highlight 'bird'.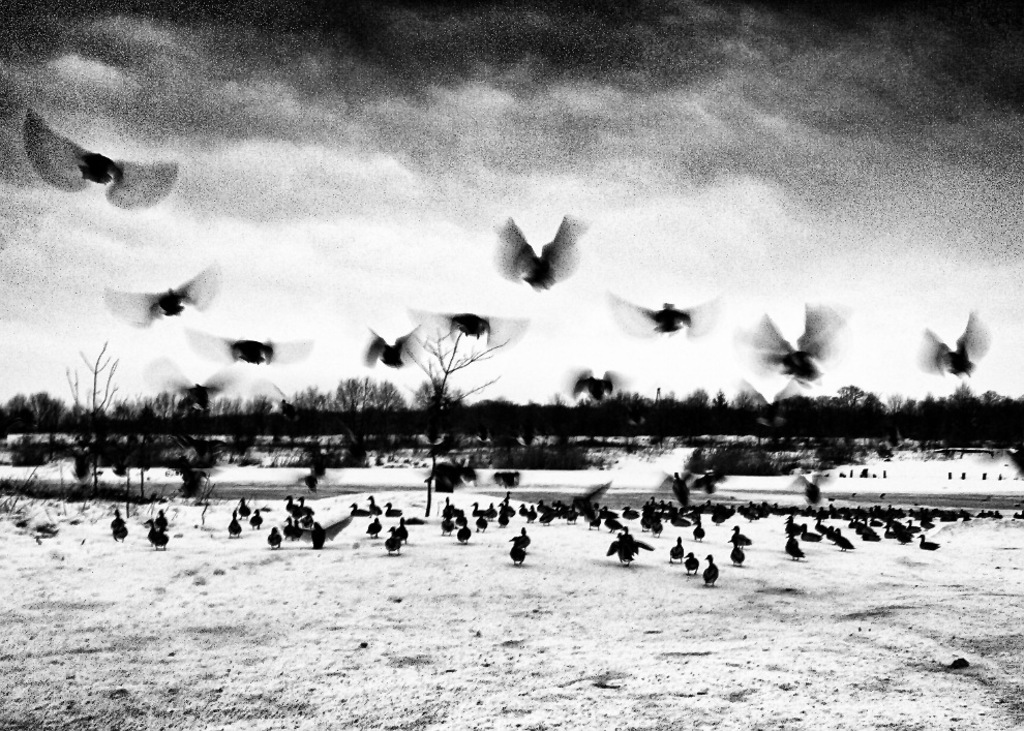
Highlighted region: BBox(31, 111, 181, 207).
